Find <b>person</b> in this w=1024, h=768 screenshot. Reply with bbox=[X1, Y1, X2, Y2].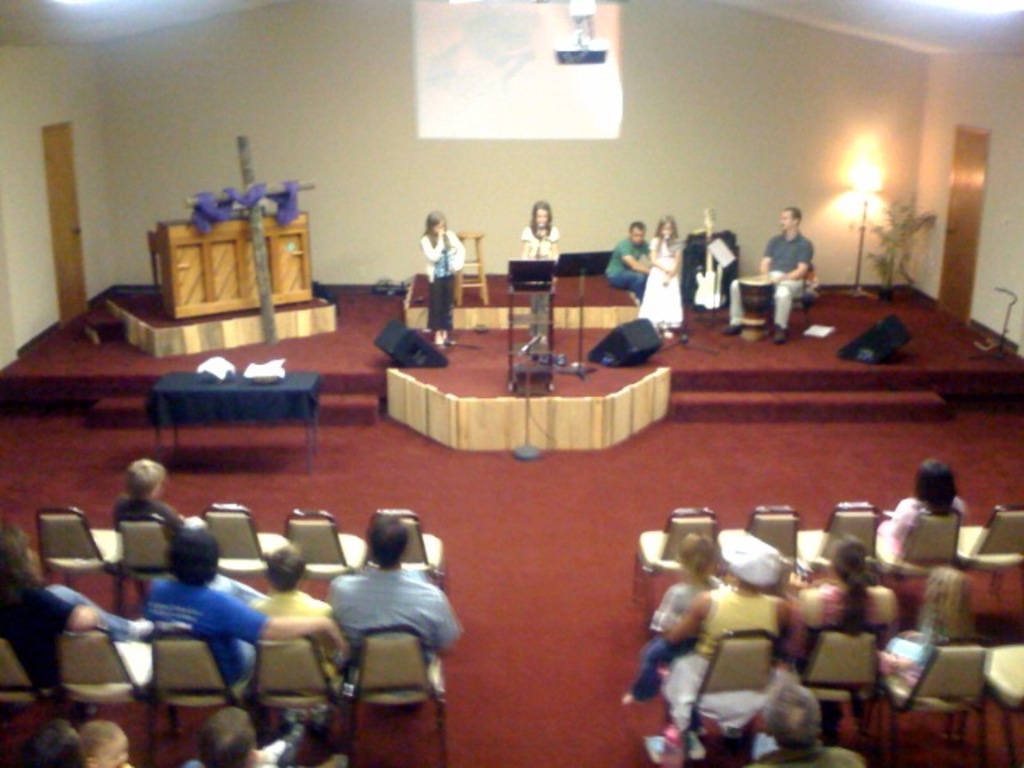
bbox=[42, 718, 136, 766].
